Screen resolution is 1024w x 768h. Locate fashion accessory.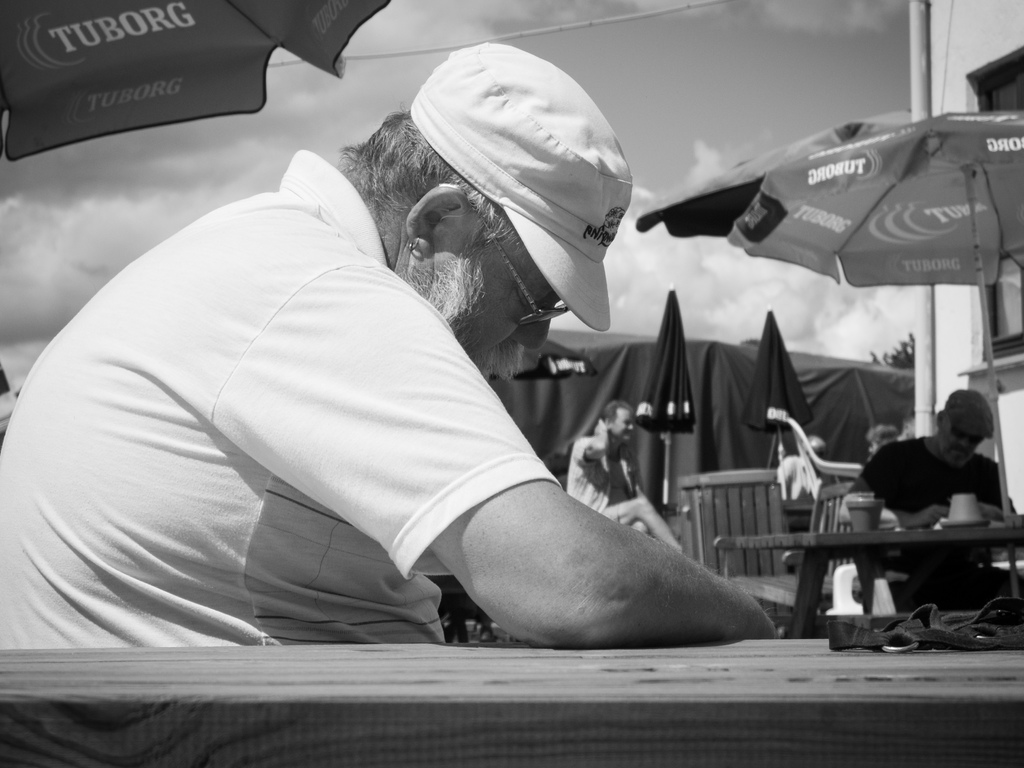
477:211:573:330.
